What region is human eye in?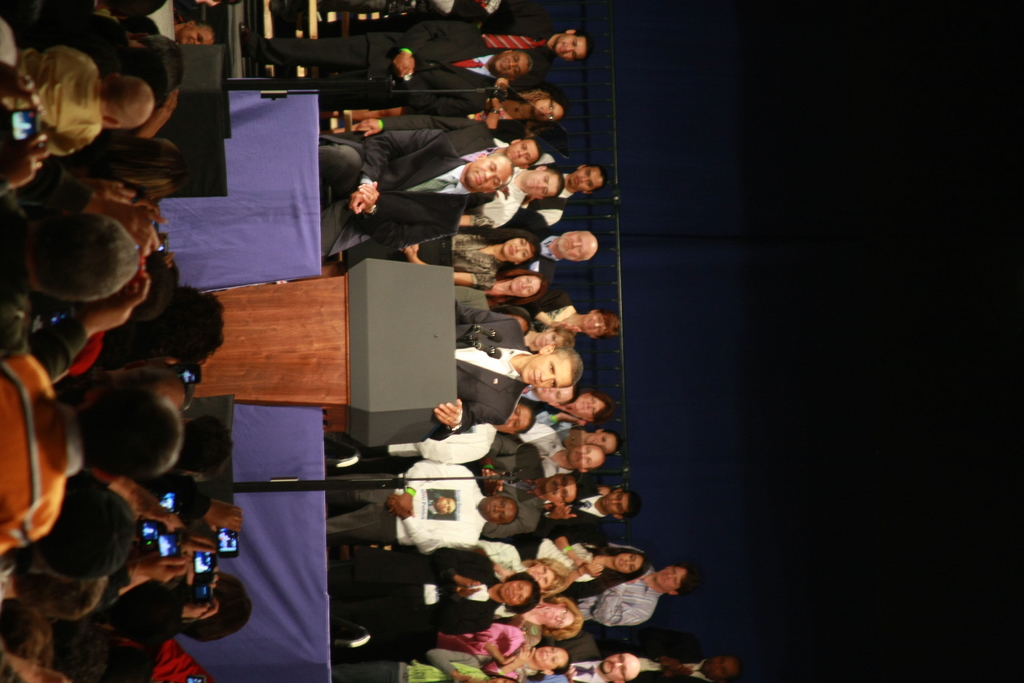
559,493,568,497.
